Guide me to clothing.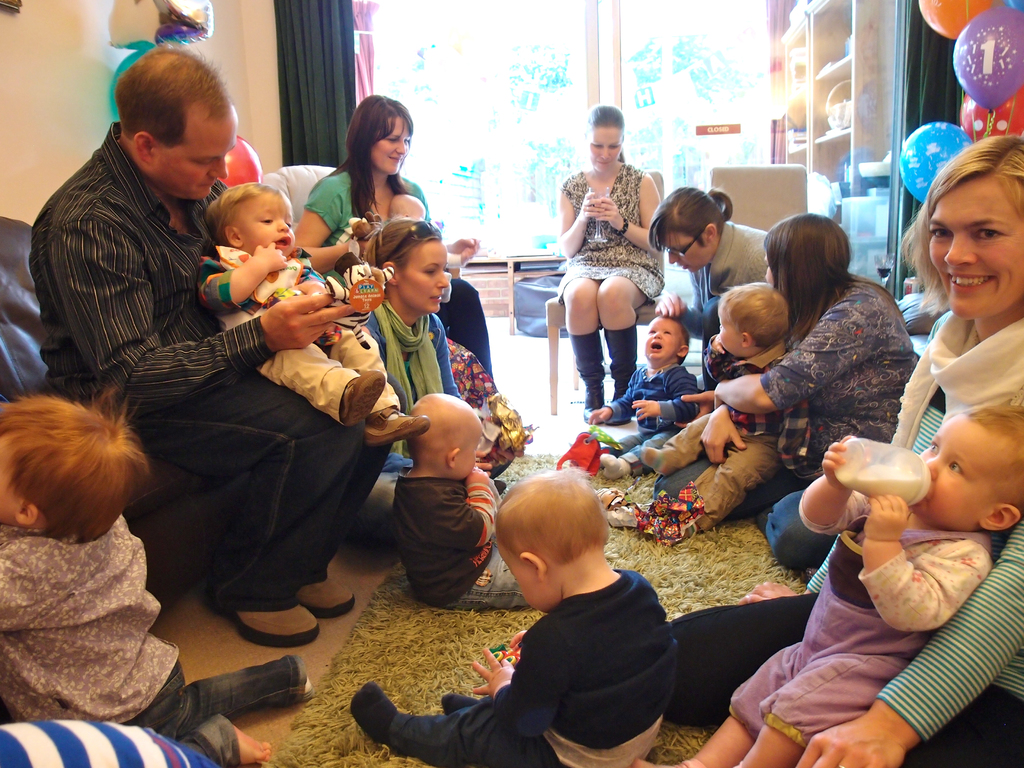
Guidance: (348,300,470,543).
